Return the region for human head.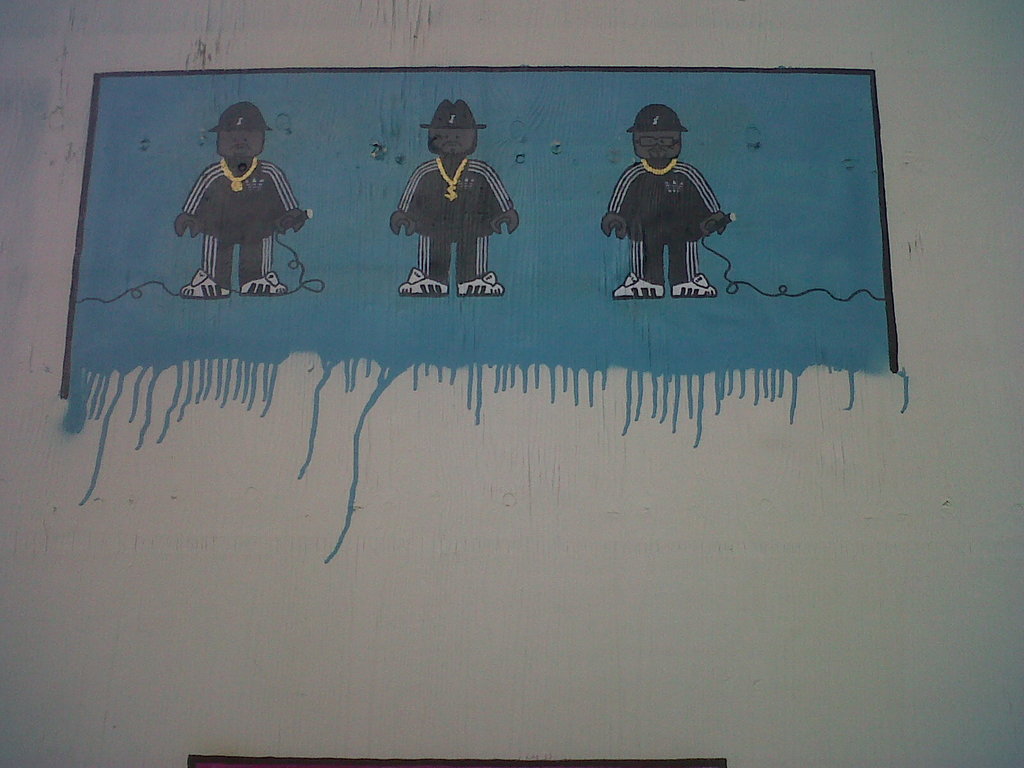
627,106,687,163.
